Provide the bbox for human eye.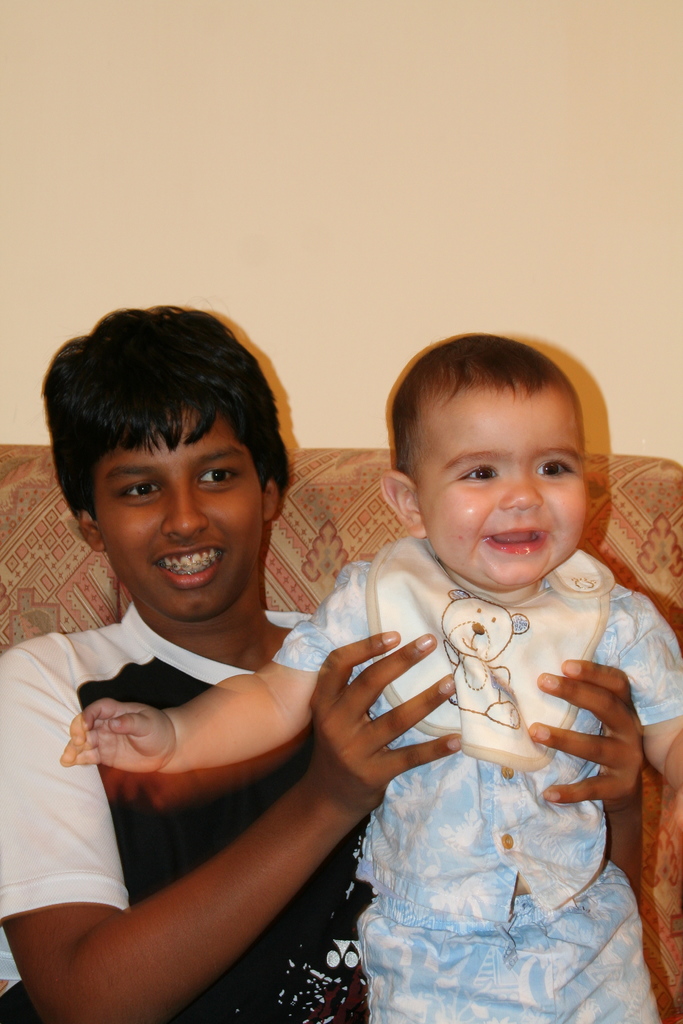
111,477,163,507.
